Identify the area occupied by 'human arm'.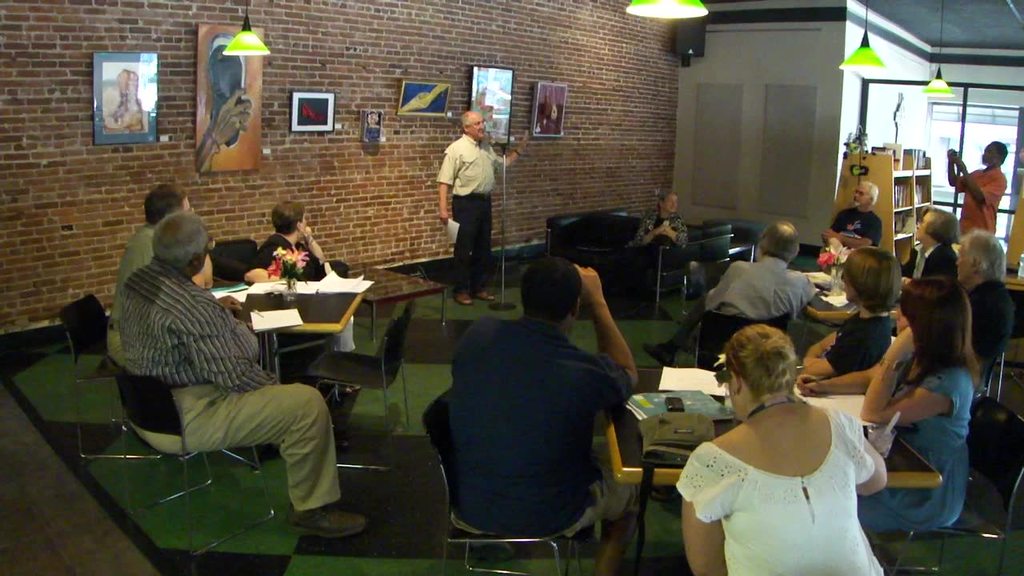
Area: 634, 208, 663, 246.
